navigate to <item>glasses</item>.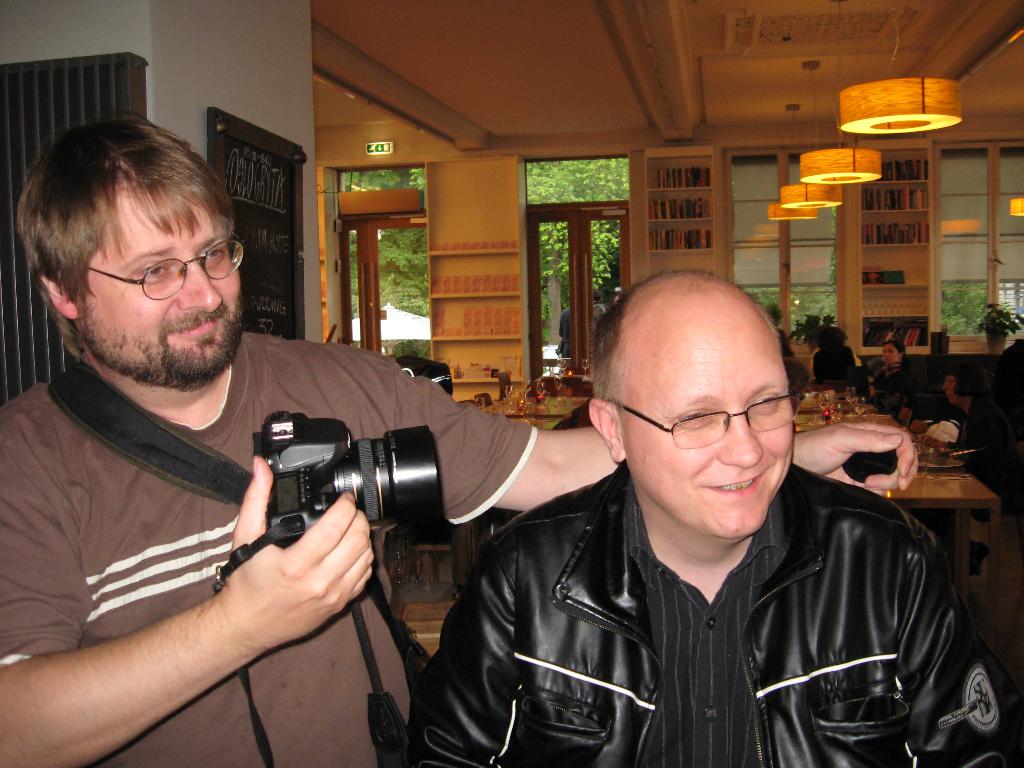
Navigation target: box(600, 393, 801, 444).
